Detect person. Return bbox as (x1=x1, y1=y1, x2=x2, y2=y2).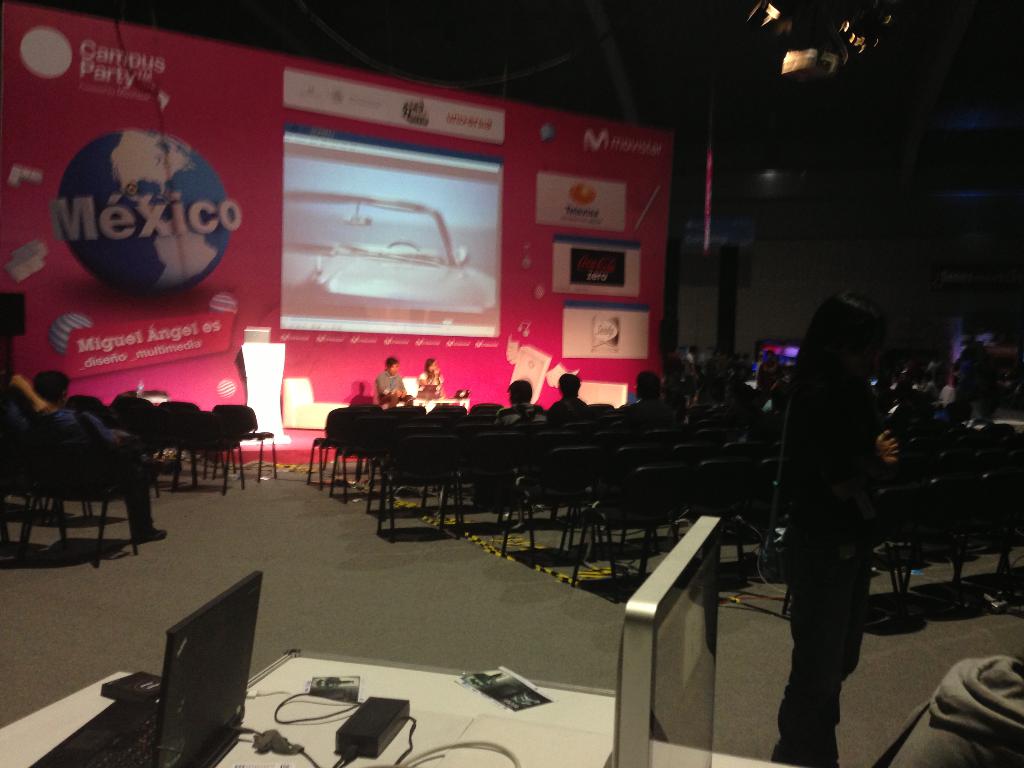
(x1=9, y1=363, x2=161, y2=547).
